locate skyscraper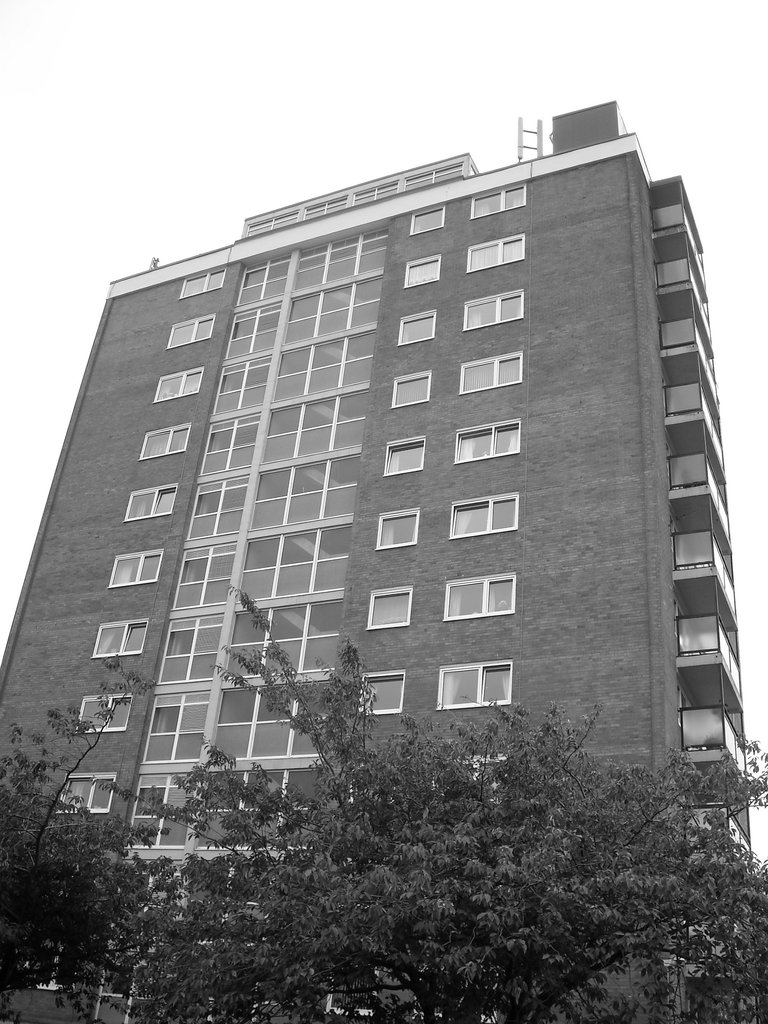
[0,101,755,1023]
